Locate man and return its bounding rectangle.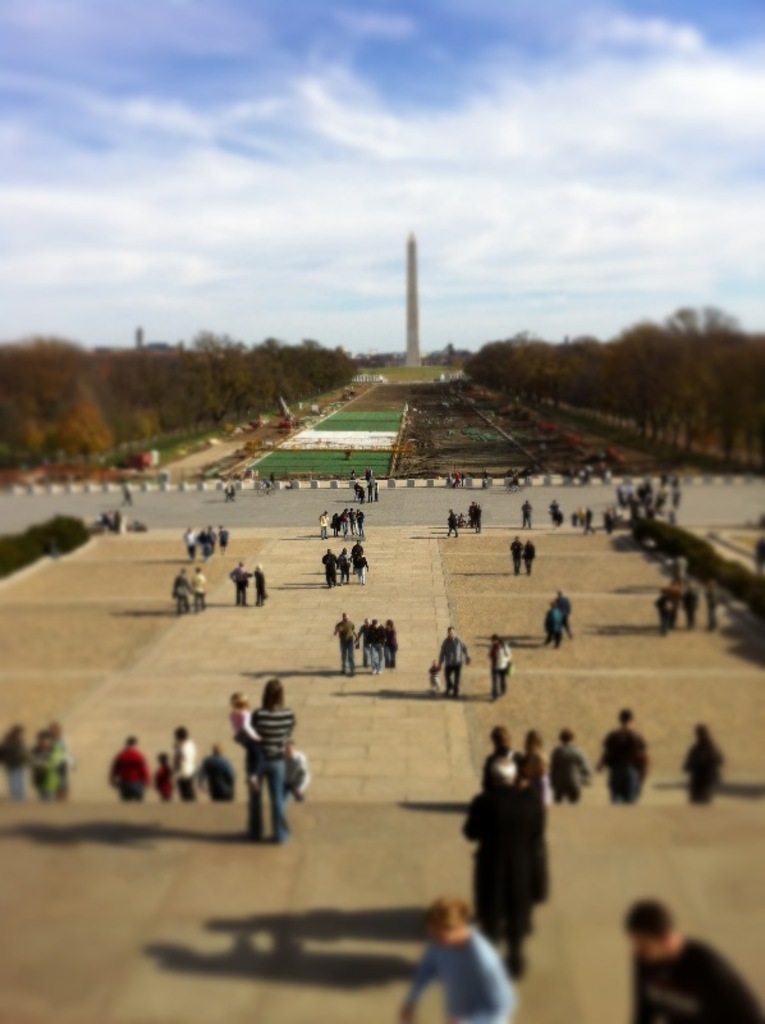
x1=216, y1=524, x2=228, y2=556.
